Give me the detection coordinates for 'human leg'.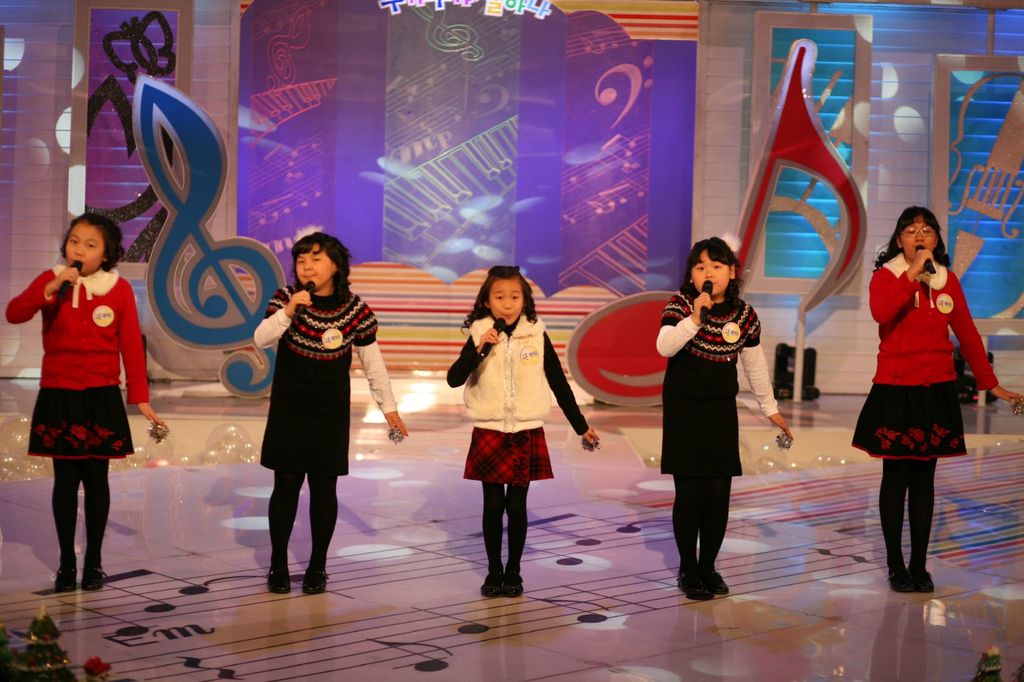
76:409:115:591.
